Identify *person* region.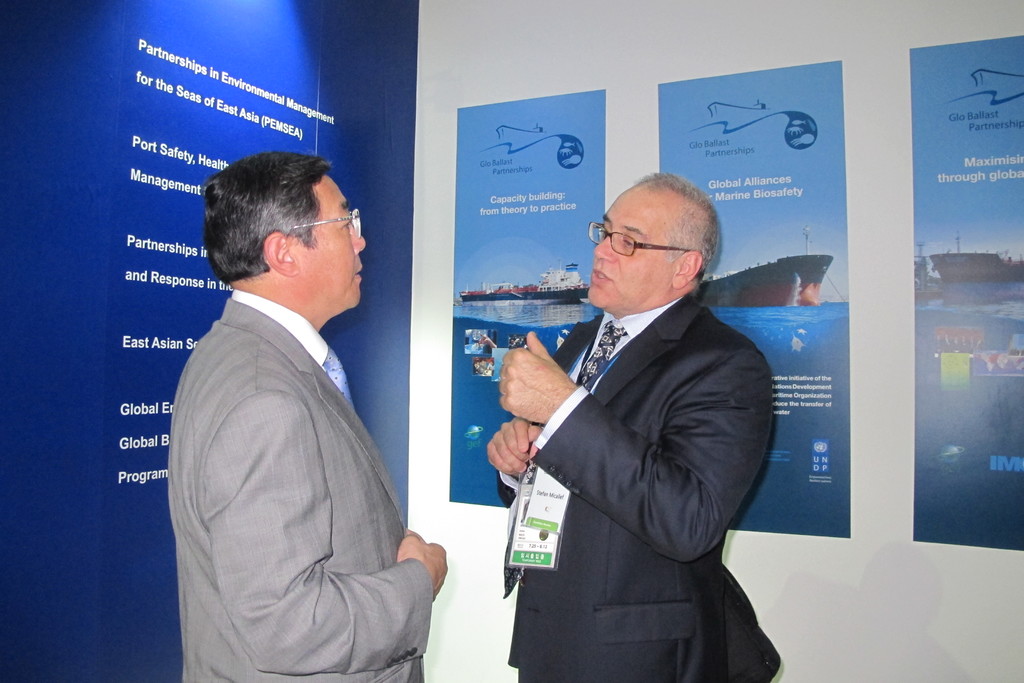
Region: box=[166, 154, 447, 682].
